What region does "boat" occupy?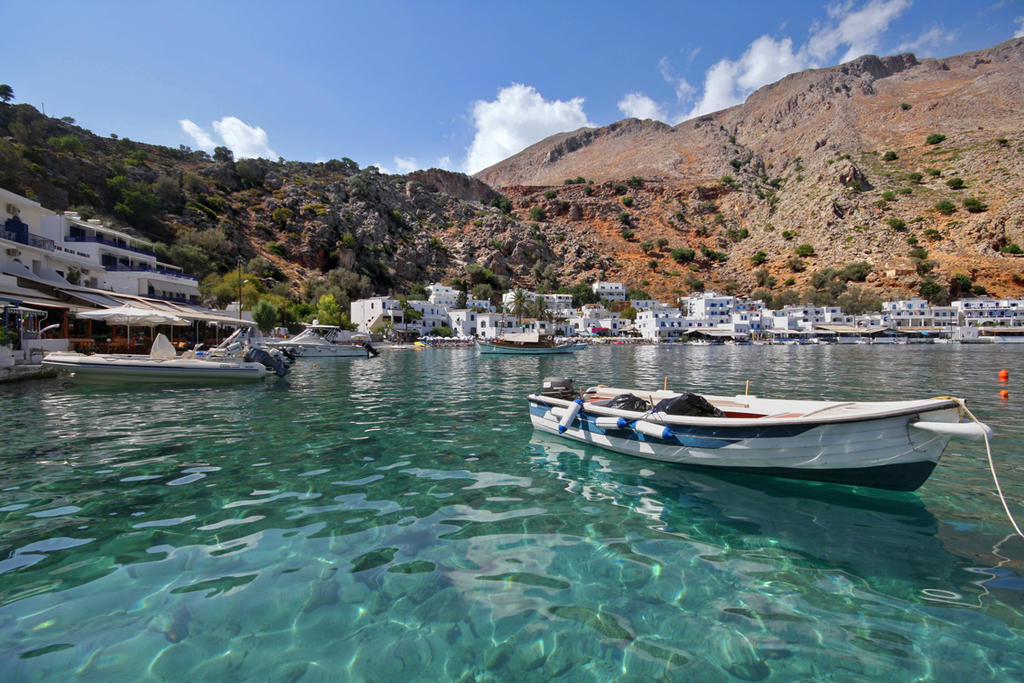
box(537, 376, 962, 484).
